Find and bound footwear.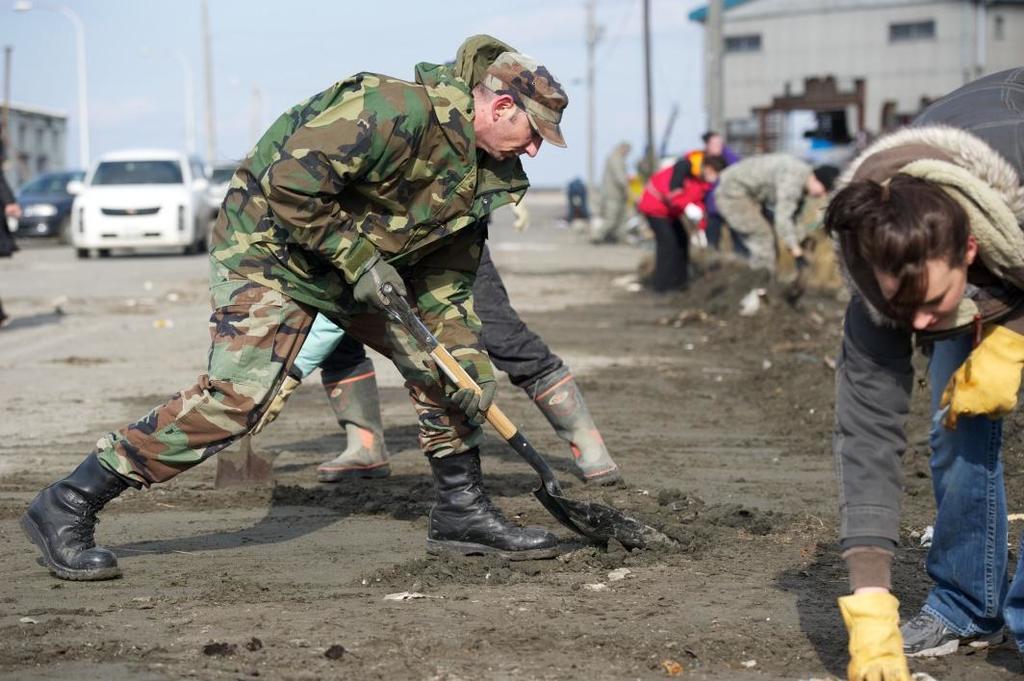
Bound: <box>15,451,115,592</box>.
